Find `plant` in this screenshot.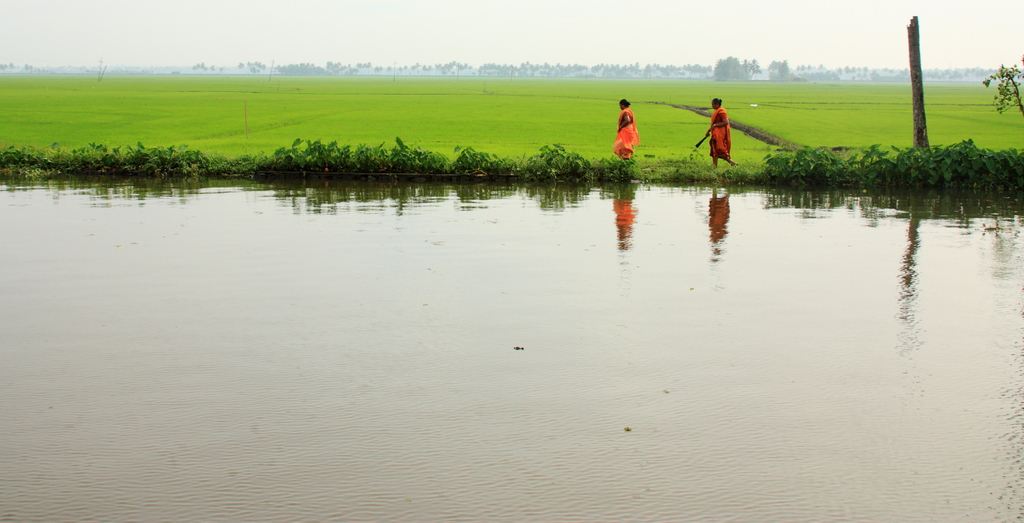
The bounding box for `plant` is crop(976, 51, 1023, 129).
